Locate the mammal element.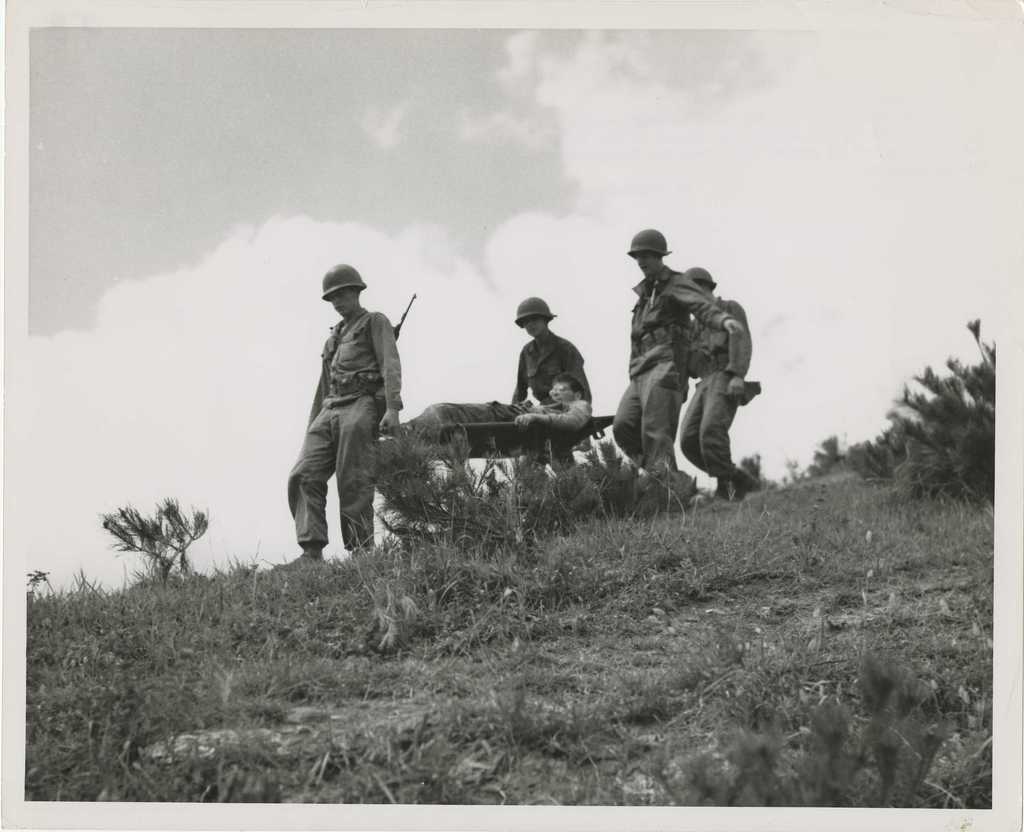
Element bbox: bbox=[285, 261, 408, 566].
